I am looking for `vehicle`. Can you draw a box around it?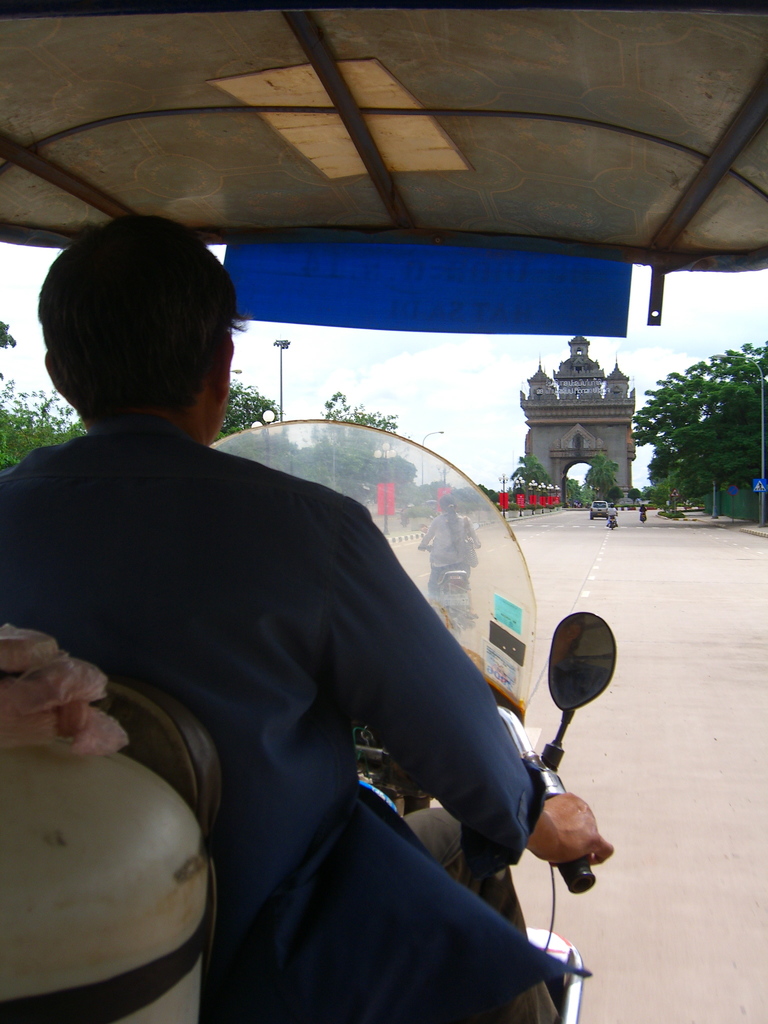
Sure, the bounding box is [0,0,767,1023].
